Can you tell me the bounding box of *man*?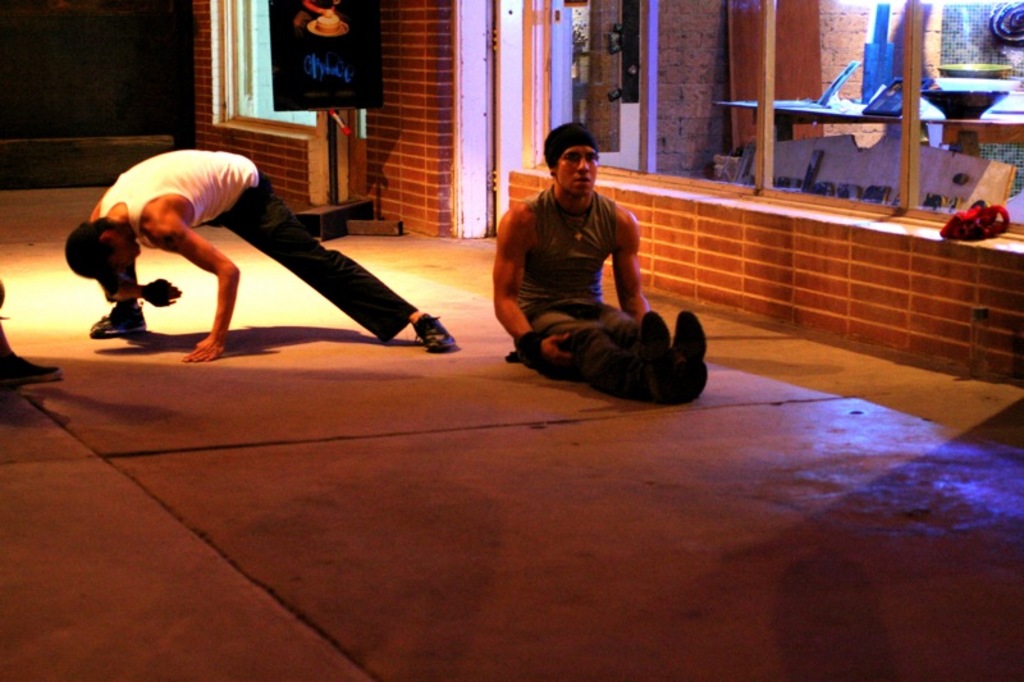
box(55, 146, 466, 361).
